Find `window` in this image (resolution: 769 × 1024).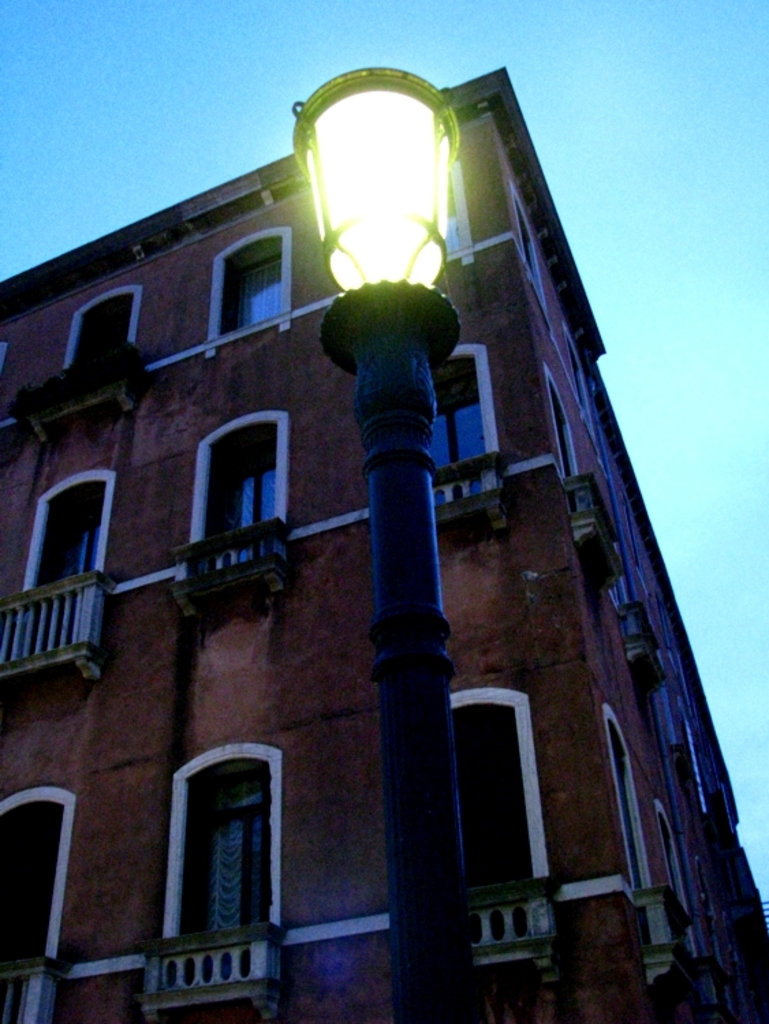
<box>0,778,79,1023</box>.
